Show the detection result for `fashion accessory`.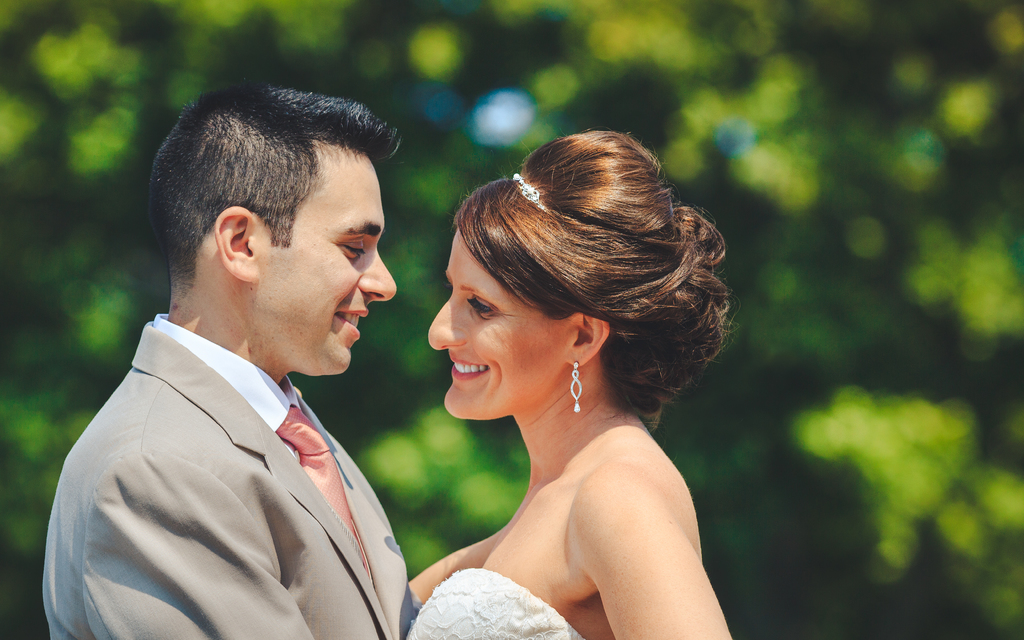
[275,405,375,581].
